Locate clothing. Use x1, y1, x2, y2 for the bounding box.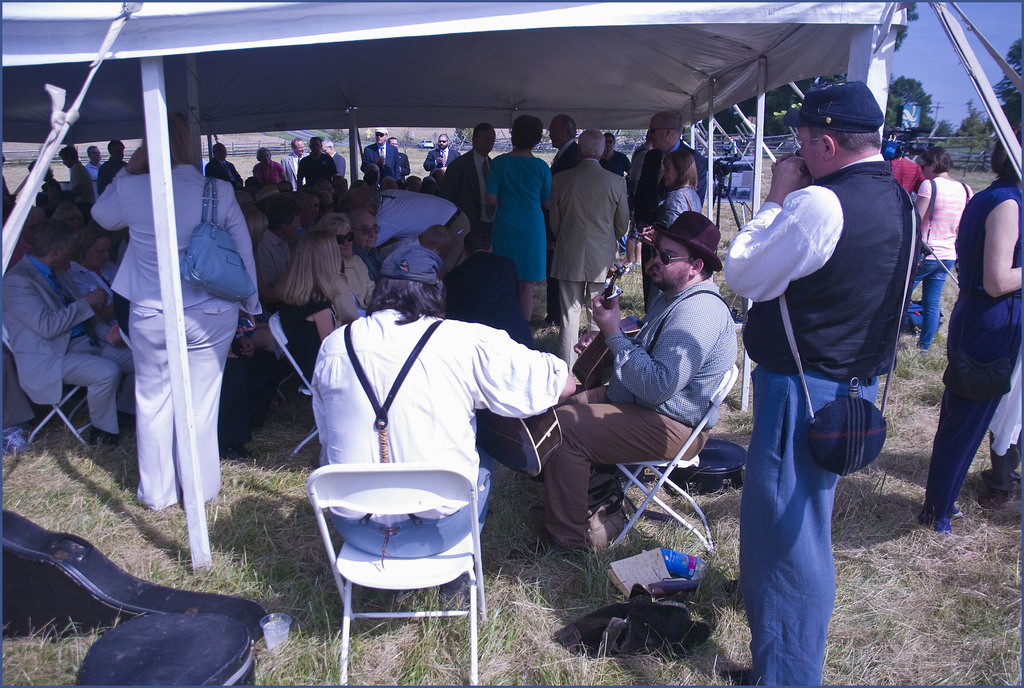
206, 160, 243, 186.
